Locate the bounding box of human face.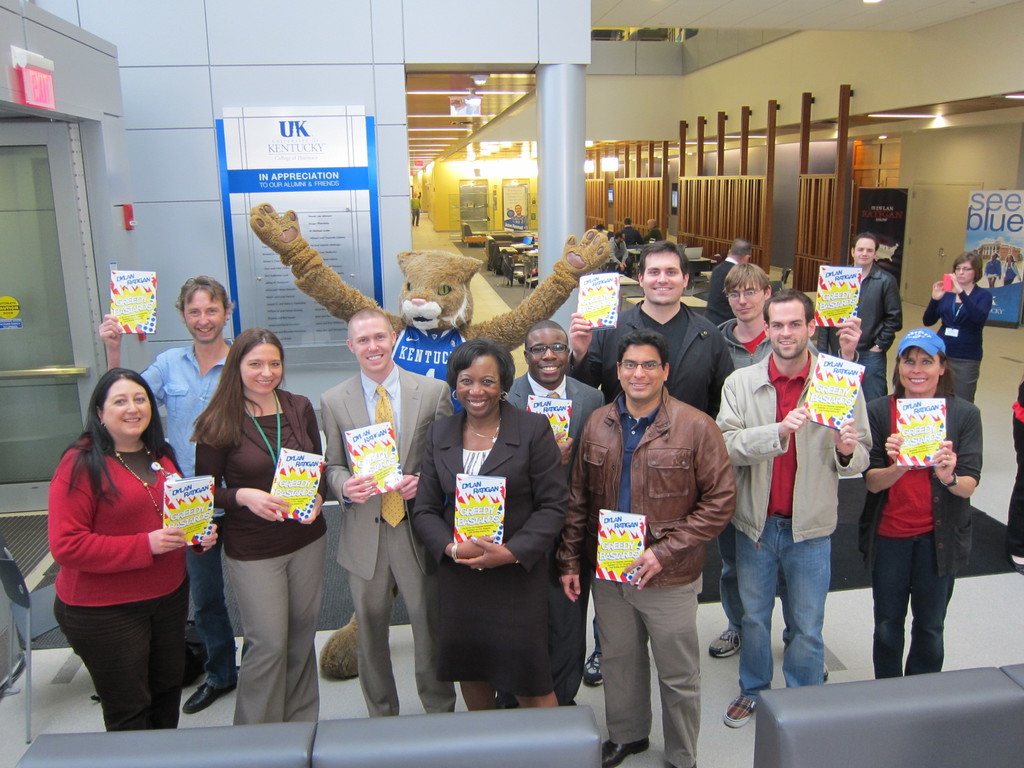
Bounding box: box(854, 240, 877, 264).
